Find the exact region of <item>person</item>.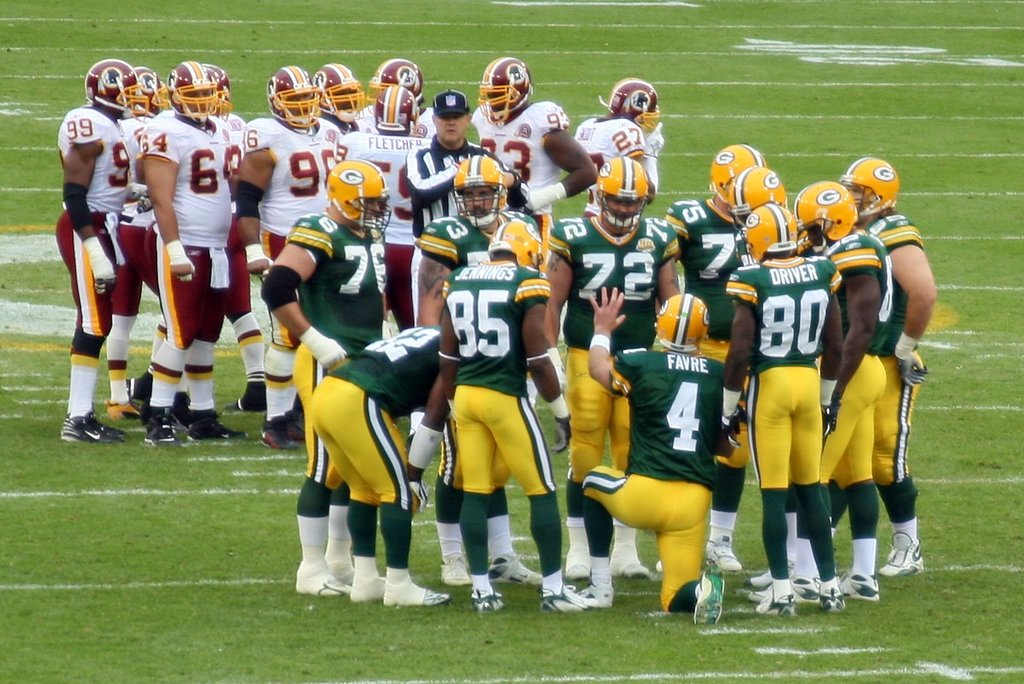
Exact region: [728,211,843,625].
